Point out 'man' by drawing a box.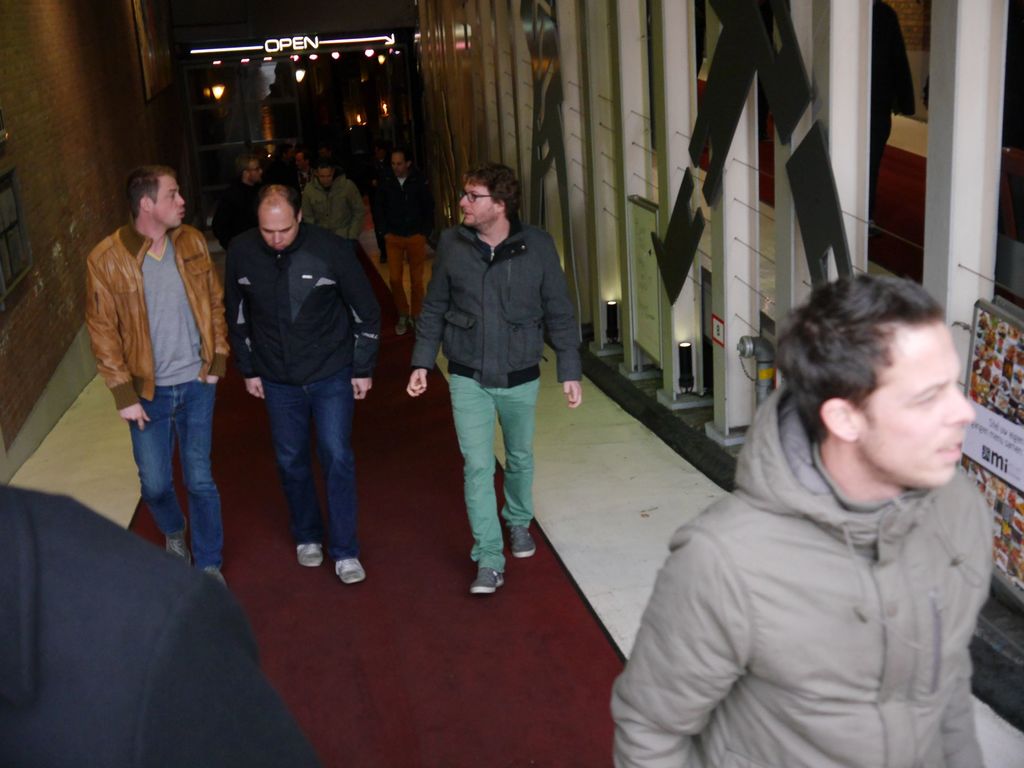
0:484:314:767.
